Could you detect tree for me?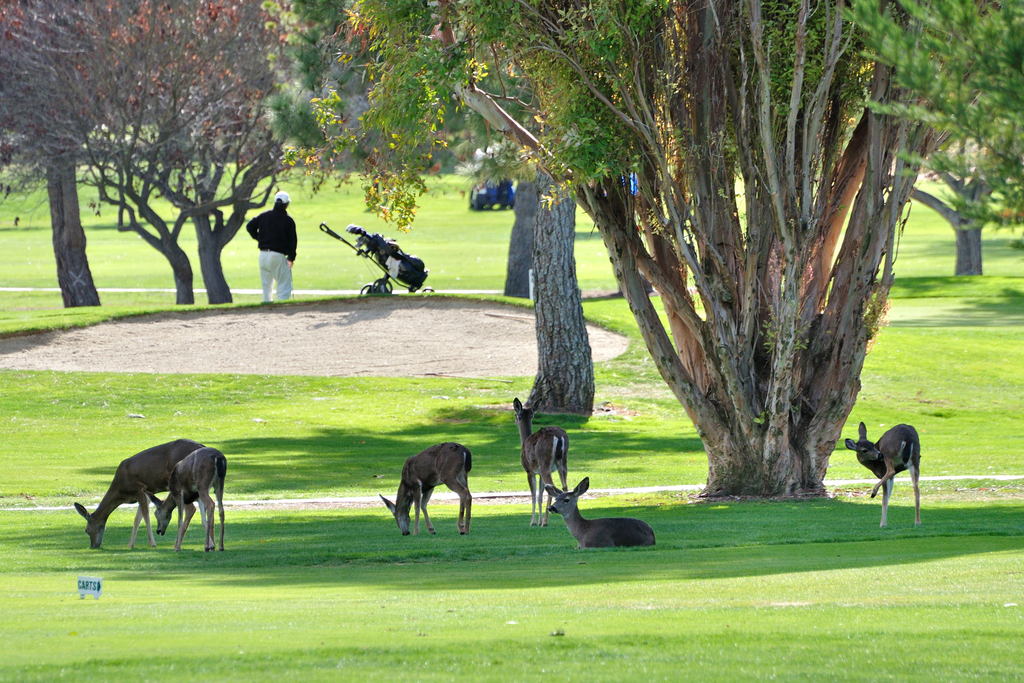
Detection result: left=81, top=0, right=254, bottom=306.
